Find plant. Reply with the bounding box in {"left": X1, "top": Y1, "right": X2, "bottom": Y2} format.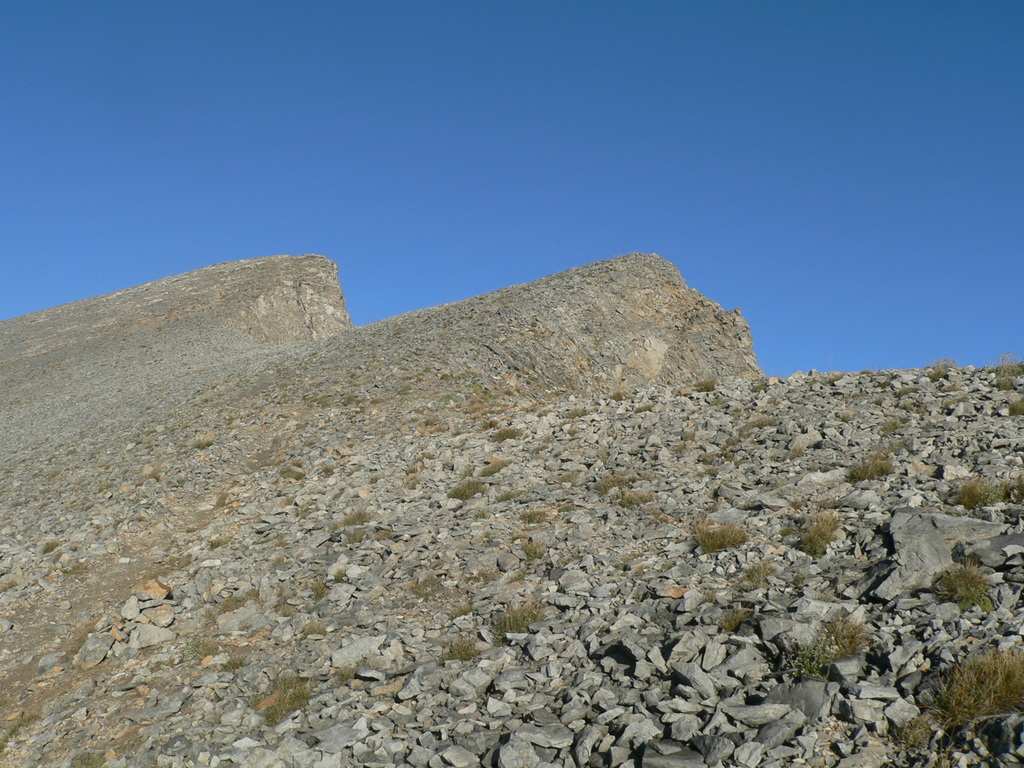
{"left": 265, "top": 671, "right": 310, "bottom": 730}.
